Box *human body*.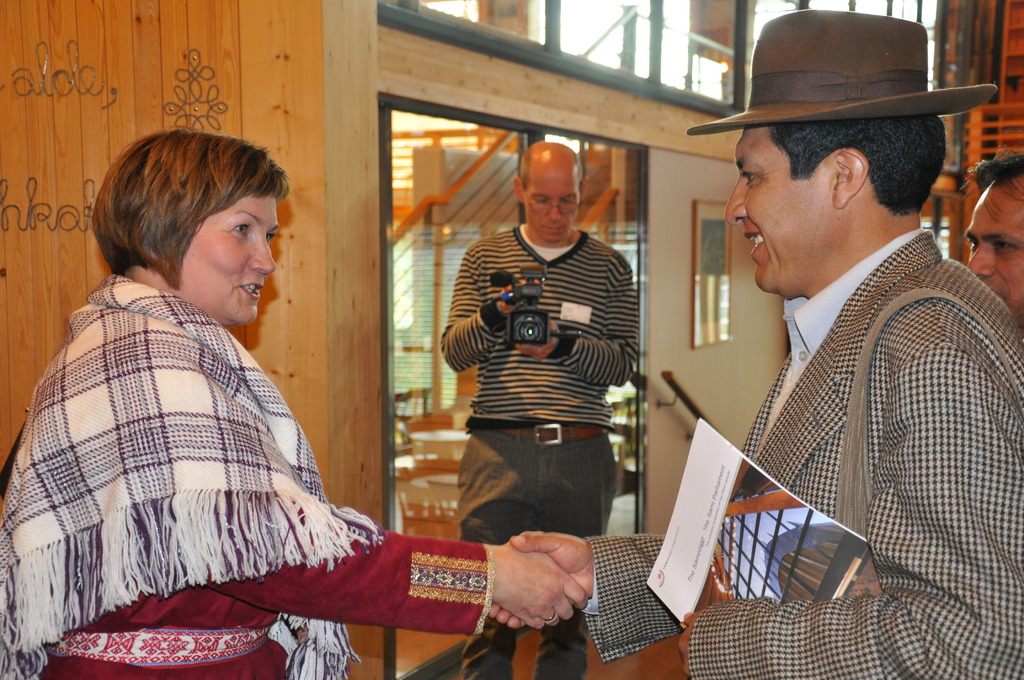
(left=67, top=127, right=478, bottom=676).
